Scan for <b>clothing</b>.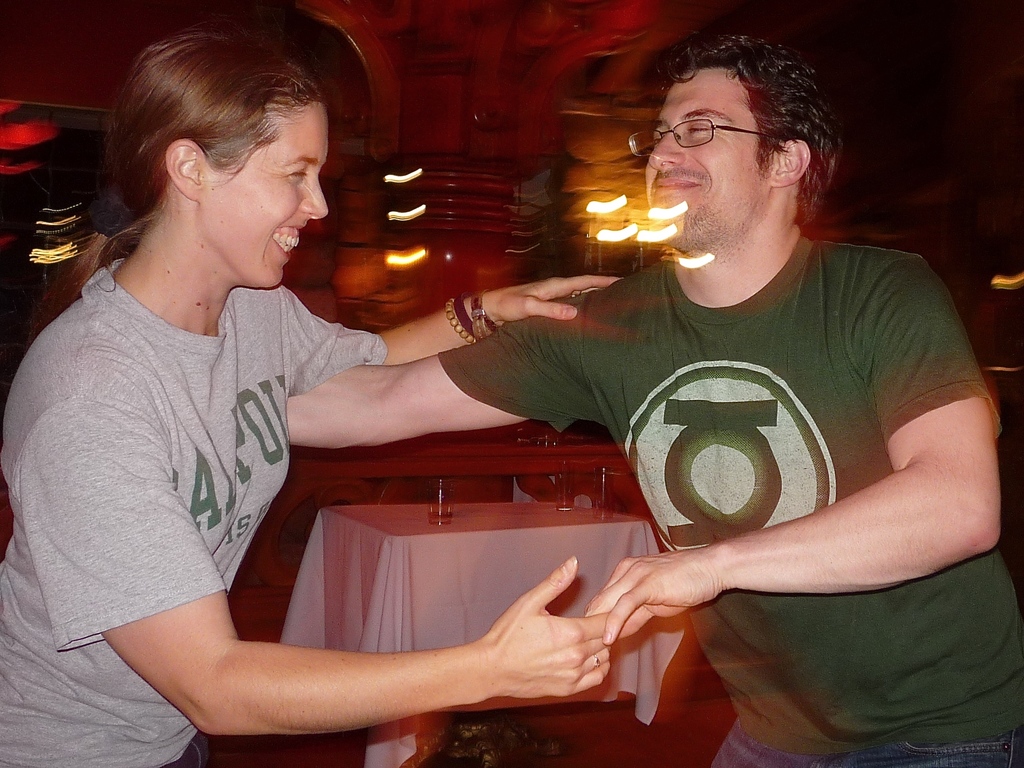
Scan result: select_region(435, 256, 1023, 767).
